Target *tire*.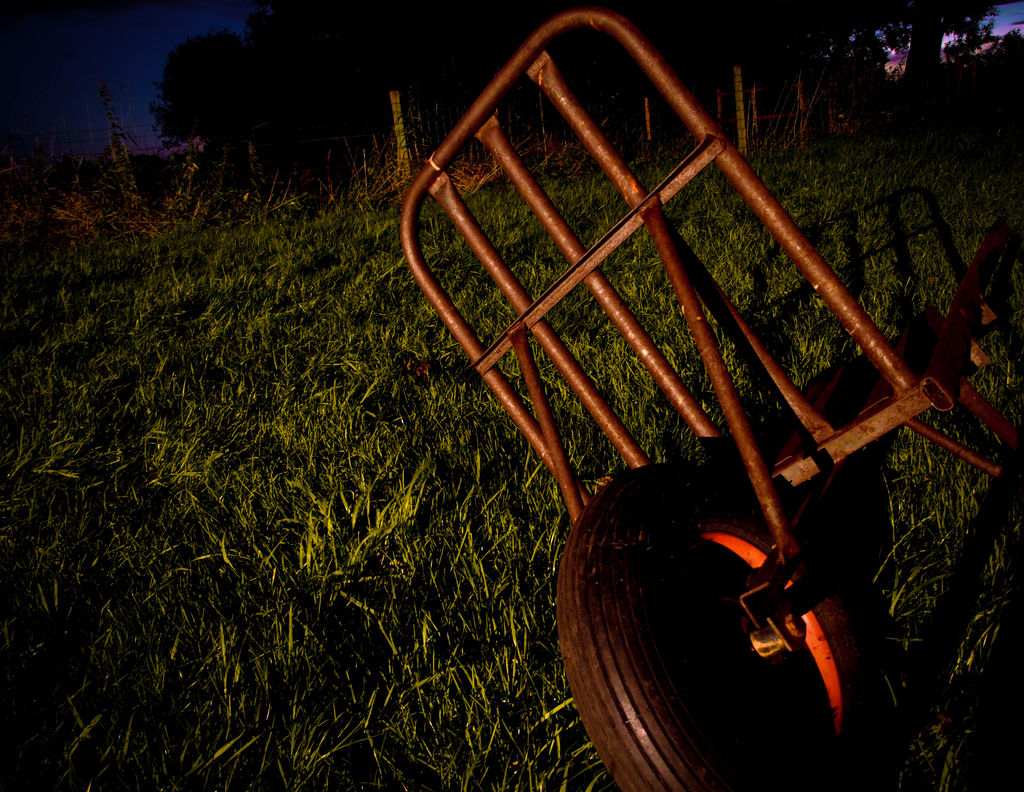
Target region: rect(575, 425, 877, 791).
